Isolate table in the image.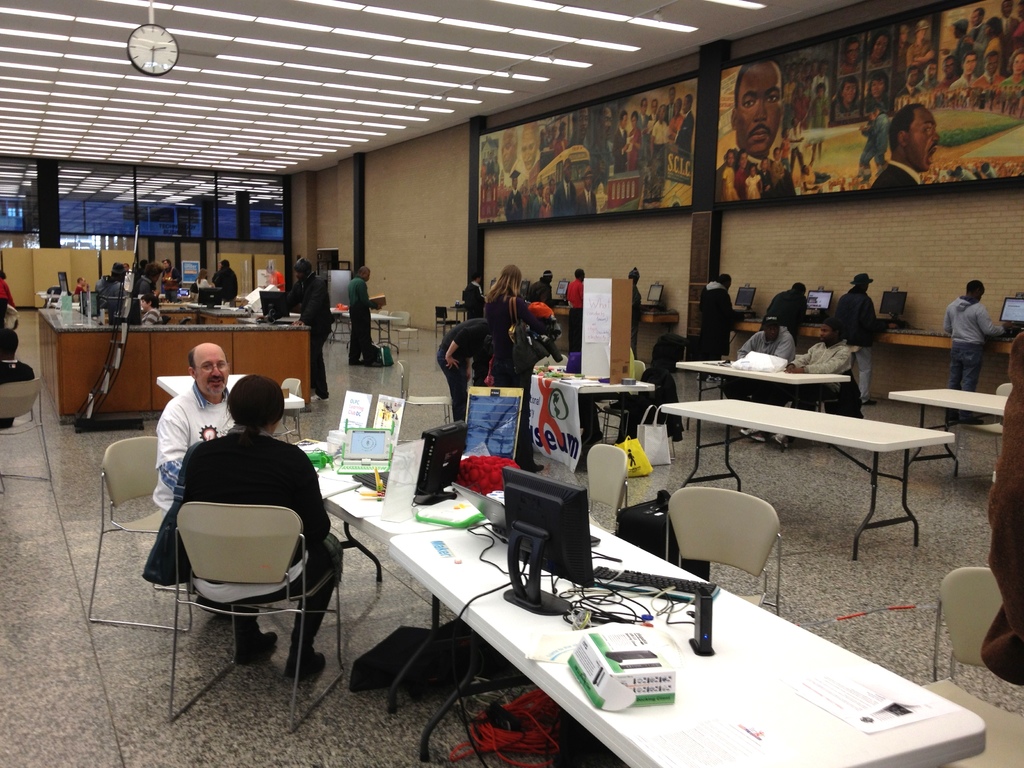
Isolated region: <region>889, 385, 1007, 470</region>.
